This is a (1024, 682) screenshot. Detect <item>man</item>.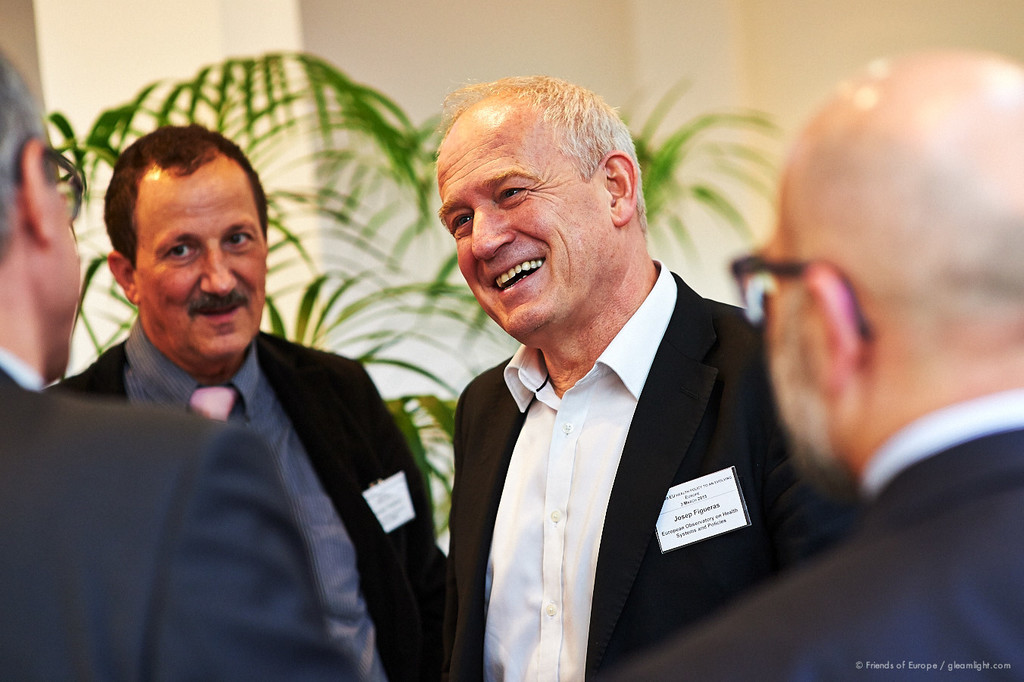
(left=34, top=127, right=452, bottom=681).
